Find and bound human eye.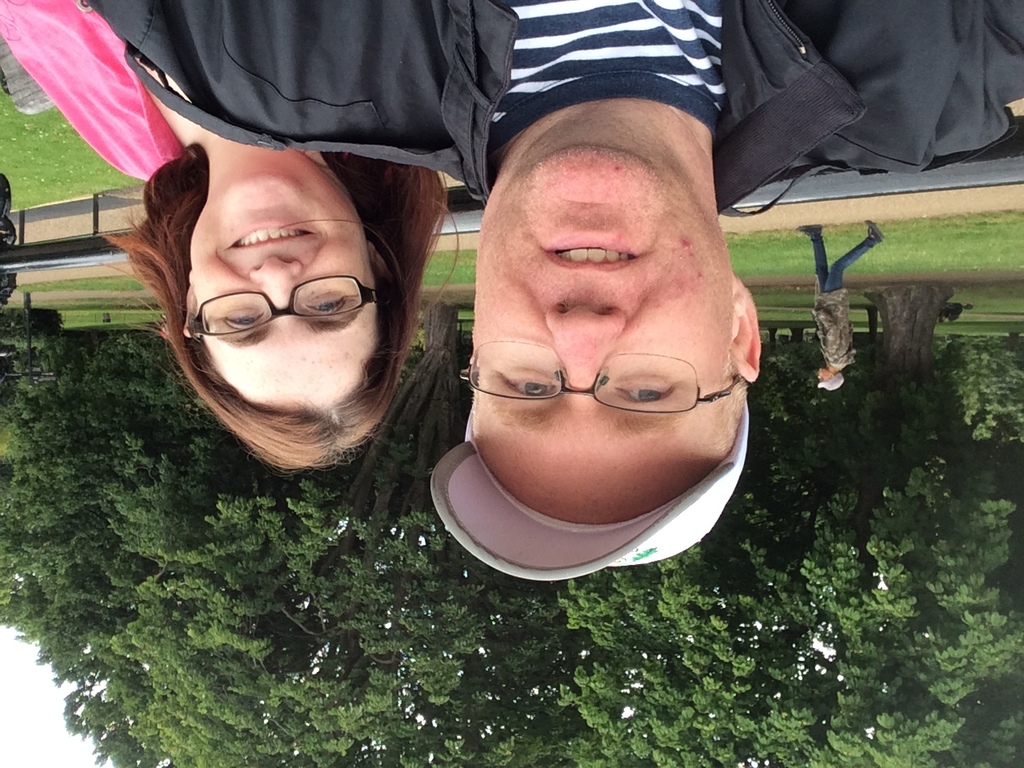
Bound: [left=302, top=296, right=350, bottom=320].
